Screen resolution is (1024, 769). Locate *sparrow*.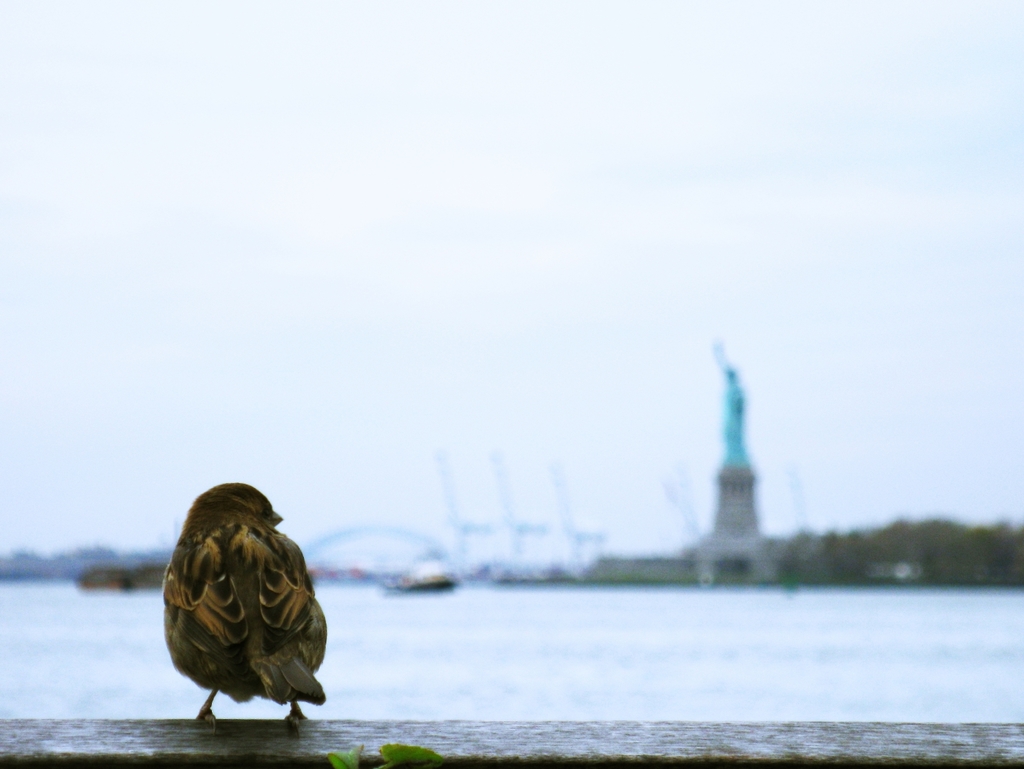
region(167, 478, 330, 722).
